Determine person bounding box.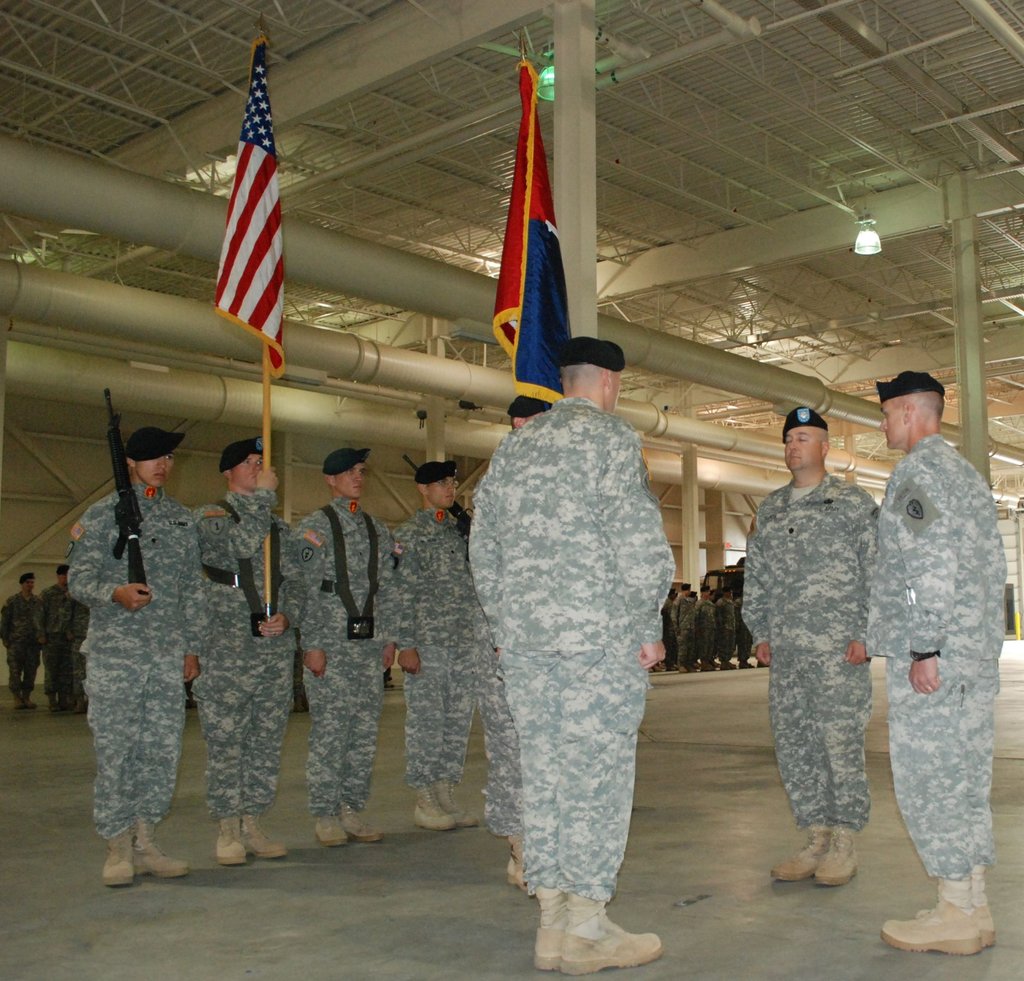
Determined: 387 461 468 832.
